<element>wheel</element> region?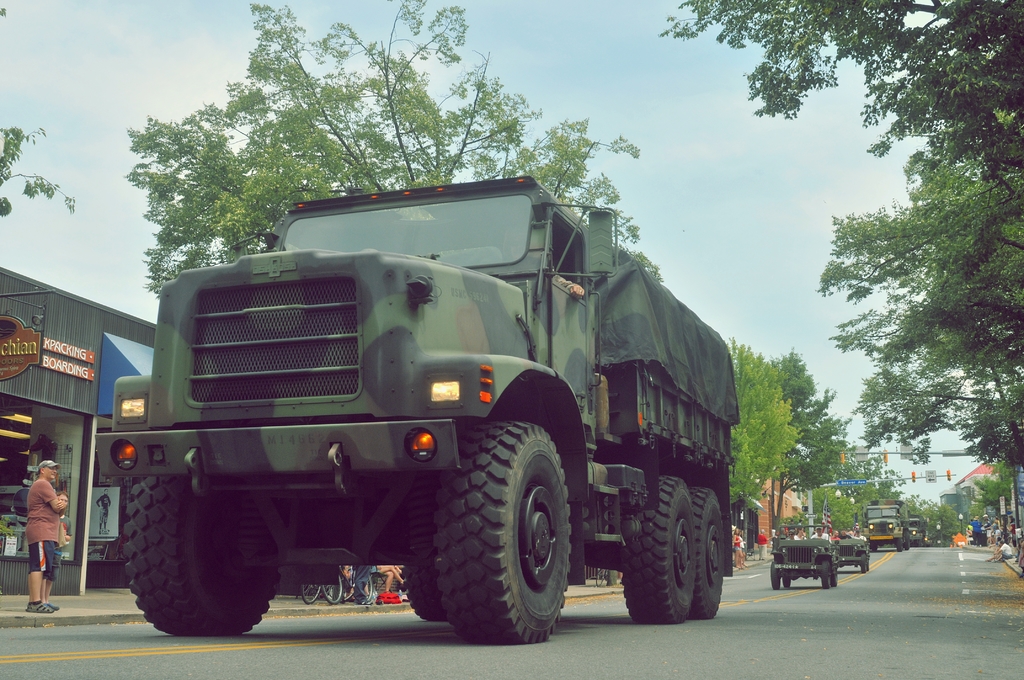
<bbox>690, 484, 729, 619</bbox>
